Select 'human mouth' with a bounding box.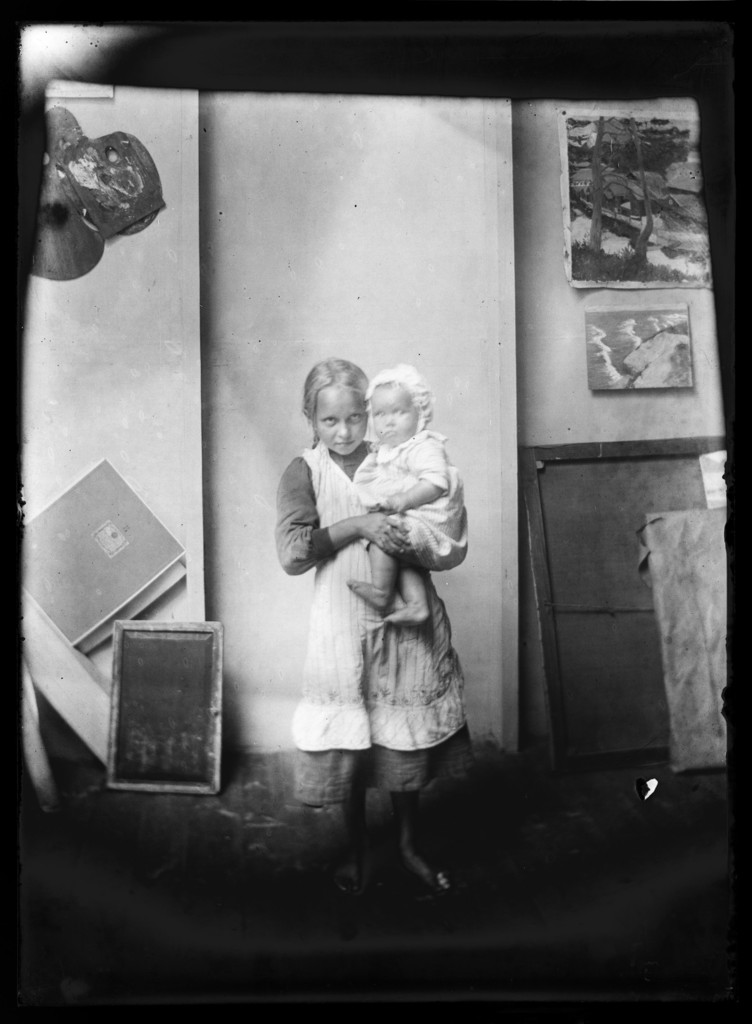
detection(386, 431, 397, 438).
